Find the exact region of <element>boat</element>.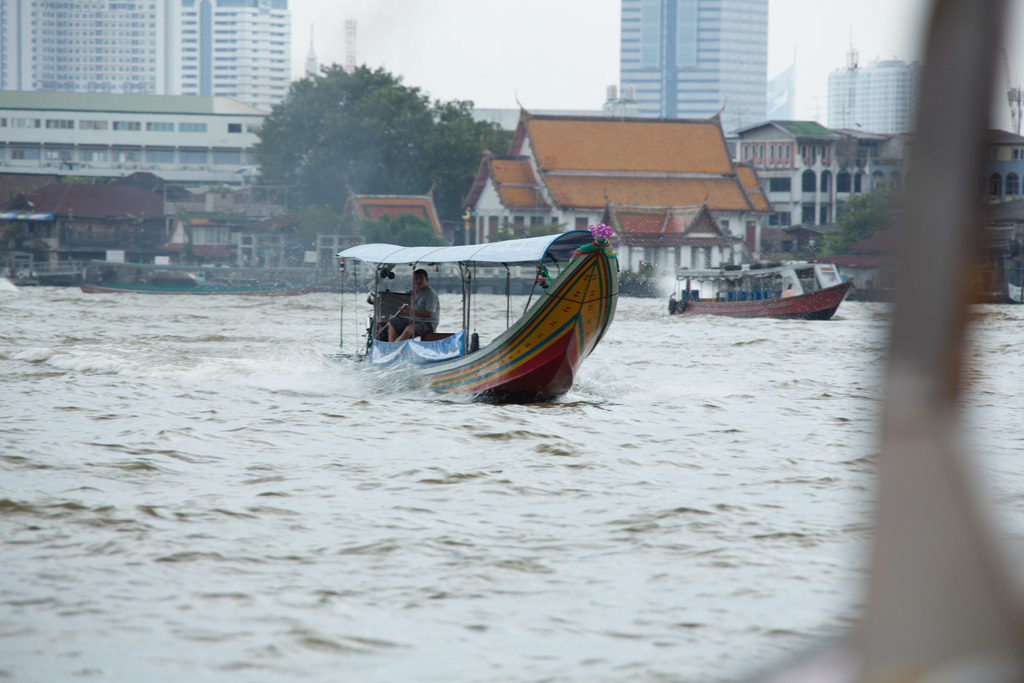
Exact region: 328/197/632/399.
